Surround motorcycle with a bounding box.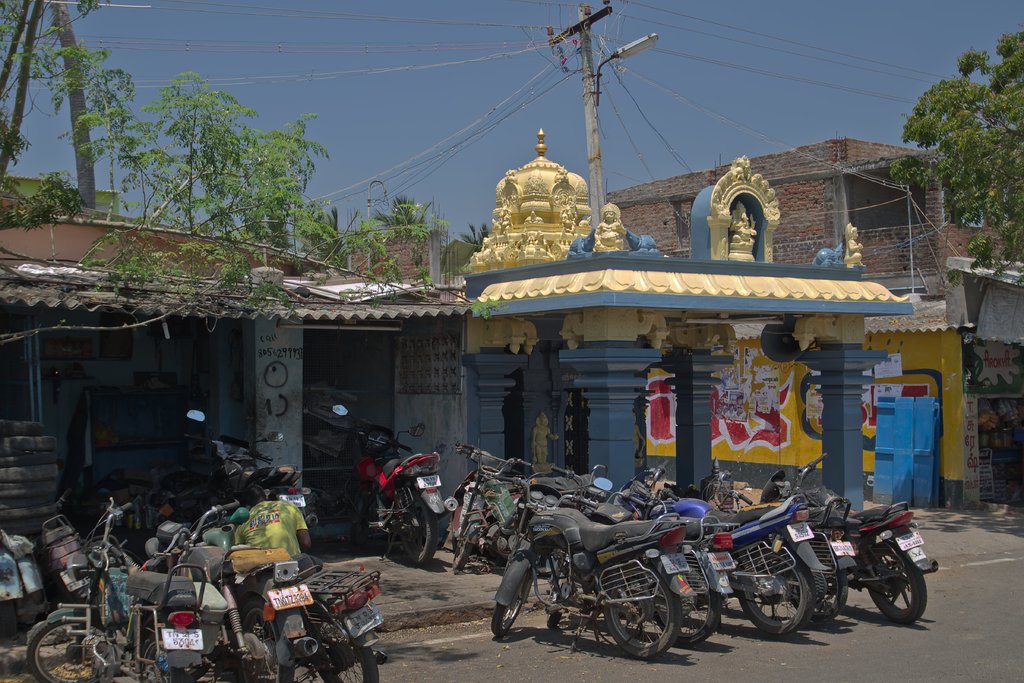
bbox(546, 479, 740, 648).
